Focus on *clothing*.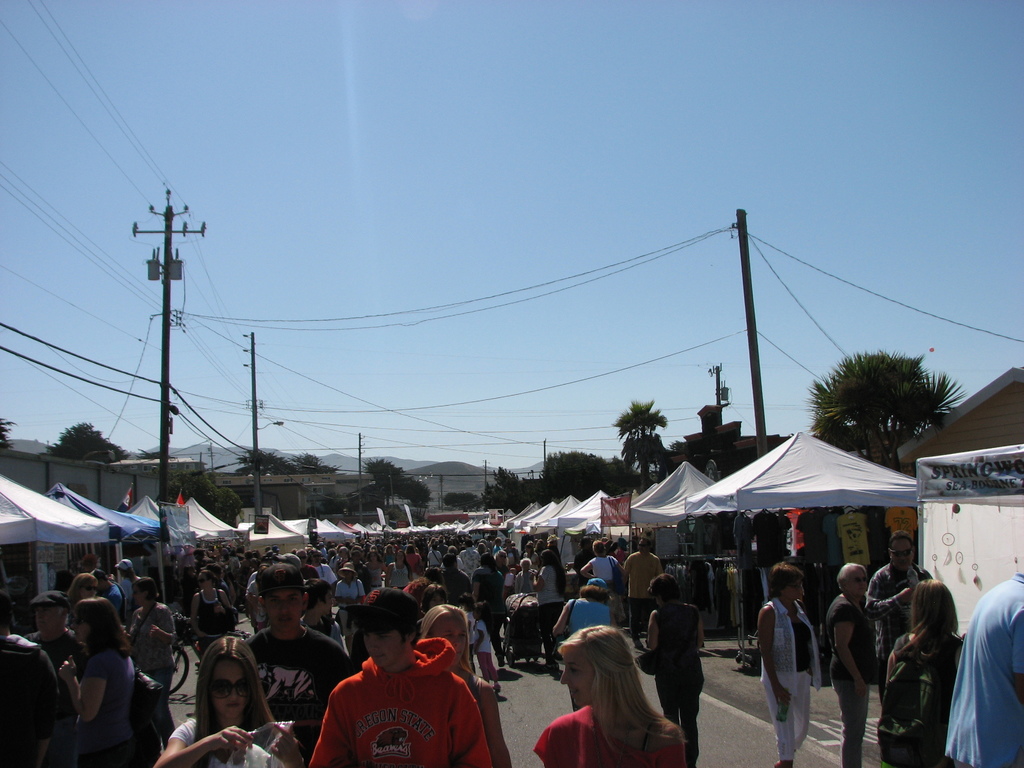
Focused at box(943, 565, 1023, 765).
